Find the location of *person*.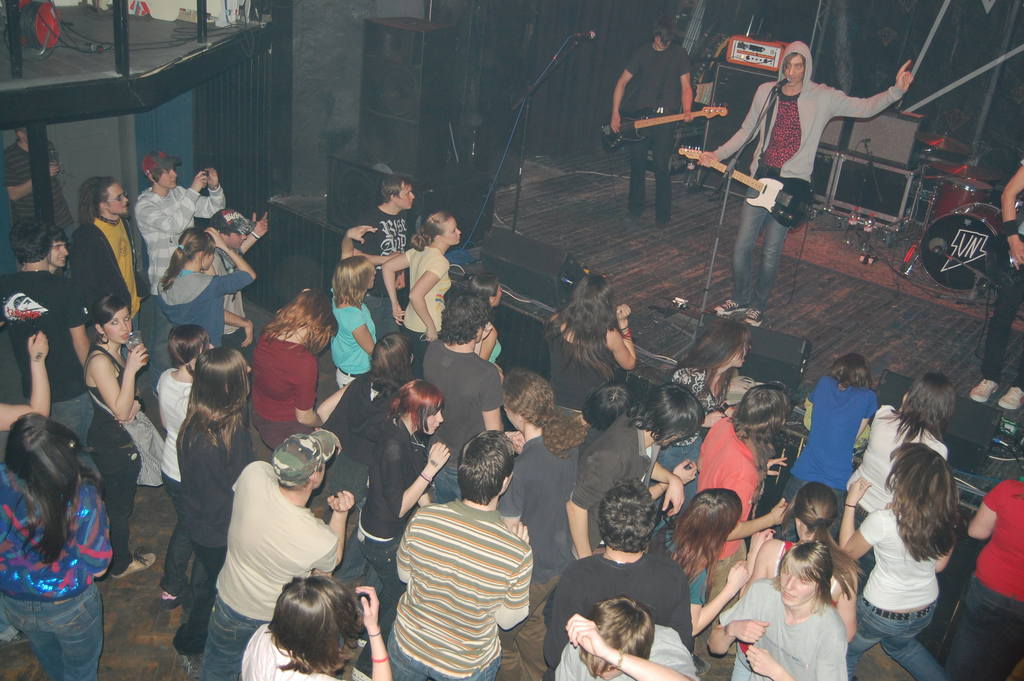
Location: box(412, 293, 512, 527).
